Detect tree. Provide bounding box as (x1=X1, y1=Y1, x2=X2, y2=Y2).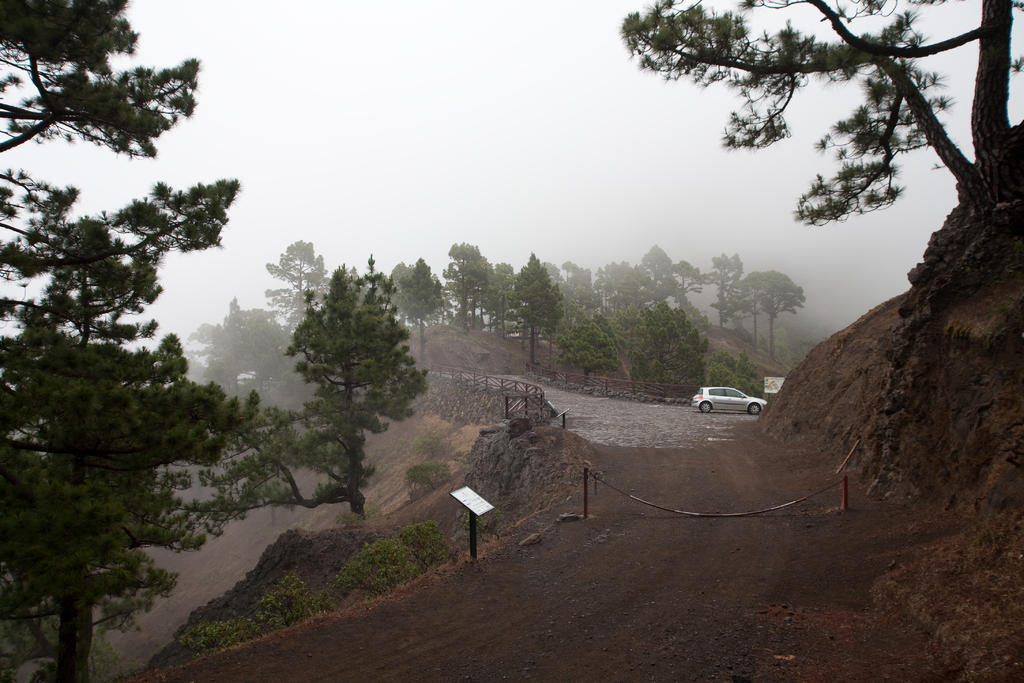
(x1=614, y1=0, x2=1023, y2=228).
